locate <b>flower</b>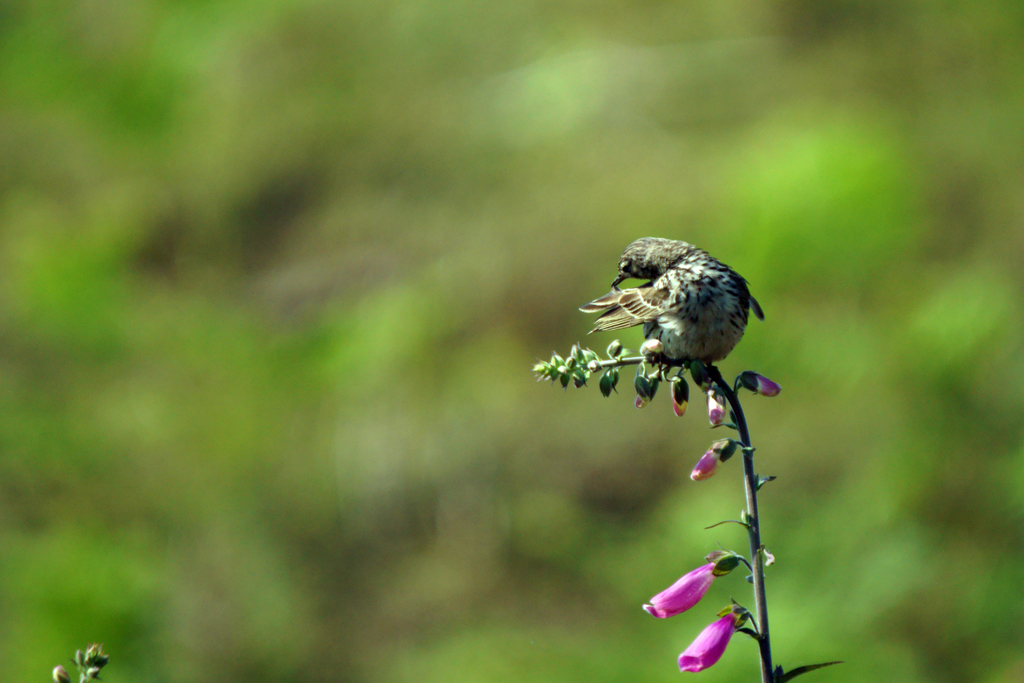
bbox=[652, 561, 740, 648]
